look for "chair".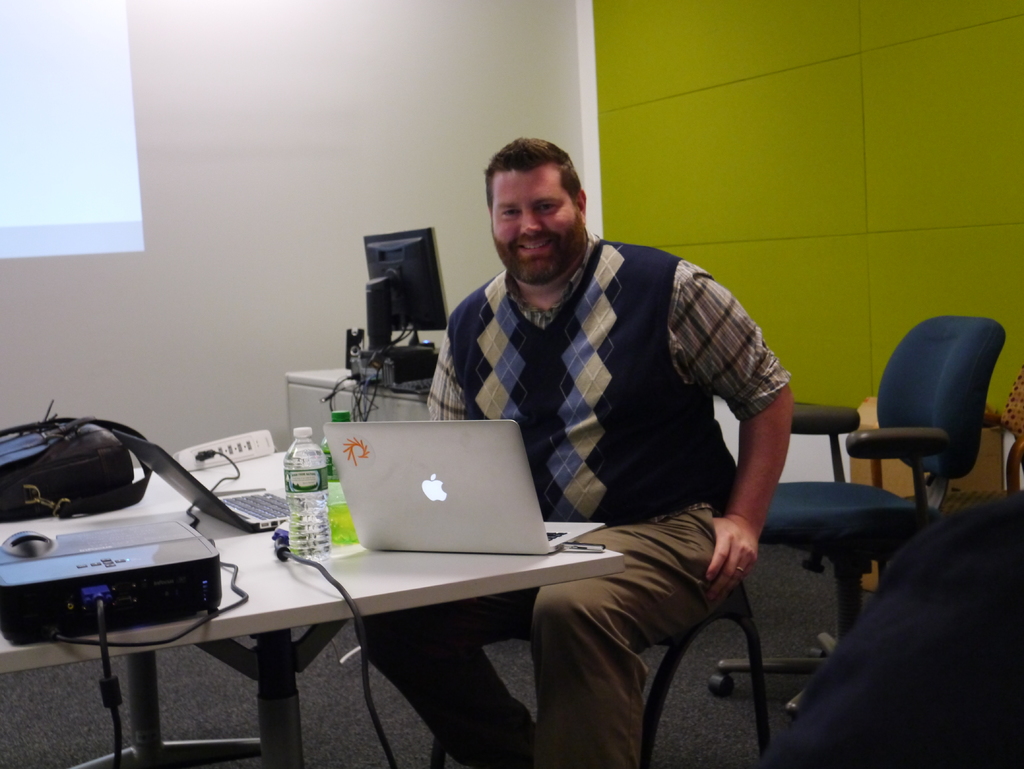
Found: bbox=[431, 391, 776, 768].
